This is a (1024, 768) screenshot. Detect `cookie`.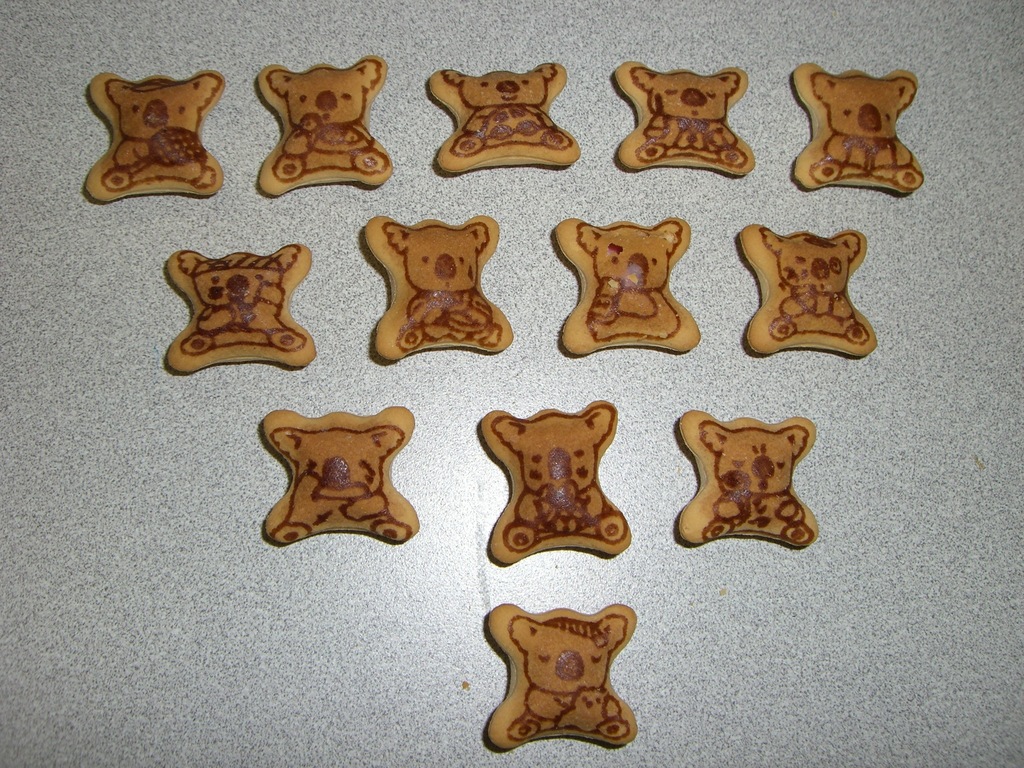
{"x1": 738, "y1": 221, "x2": 877, "y2": 362}.
